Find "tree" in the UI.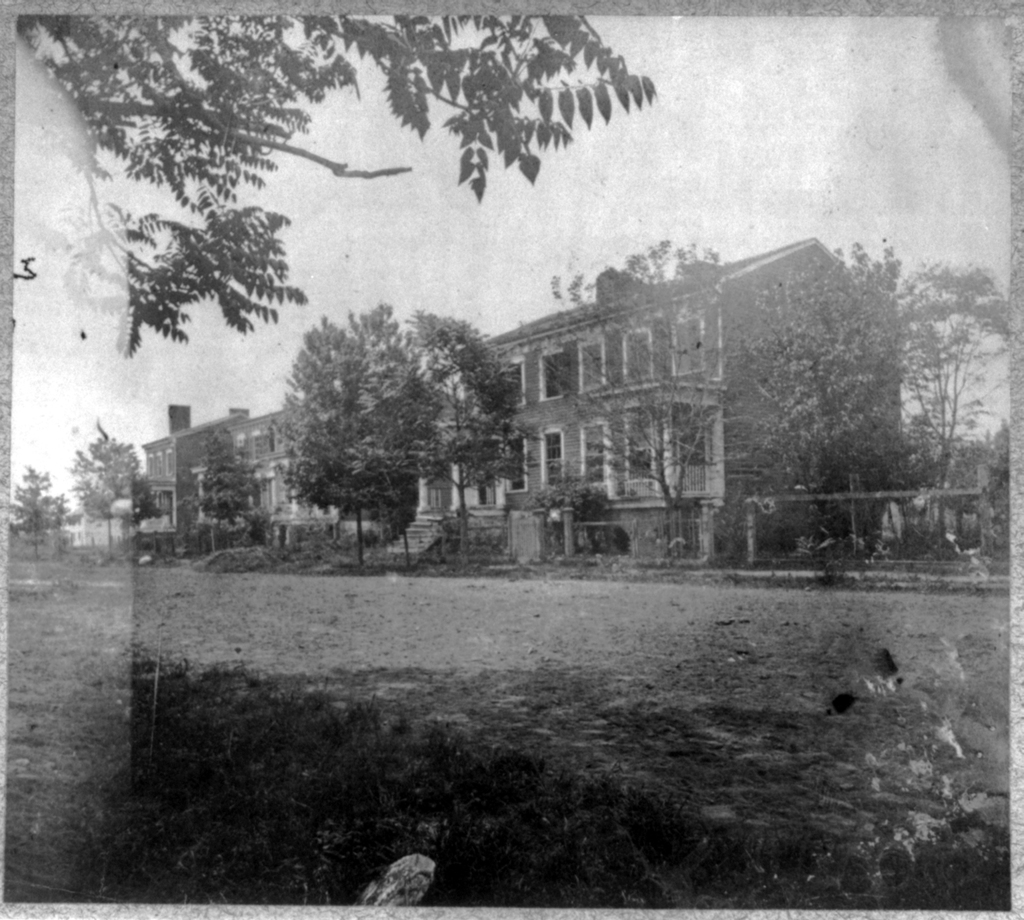
UI element at crop(264, 302, 386, 566).
